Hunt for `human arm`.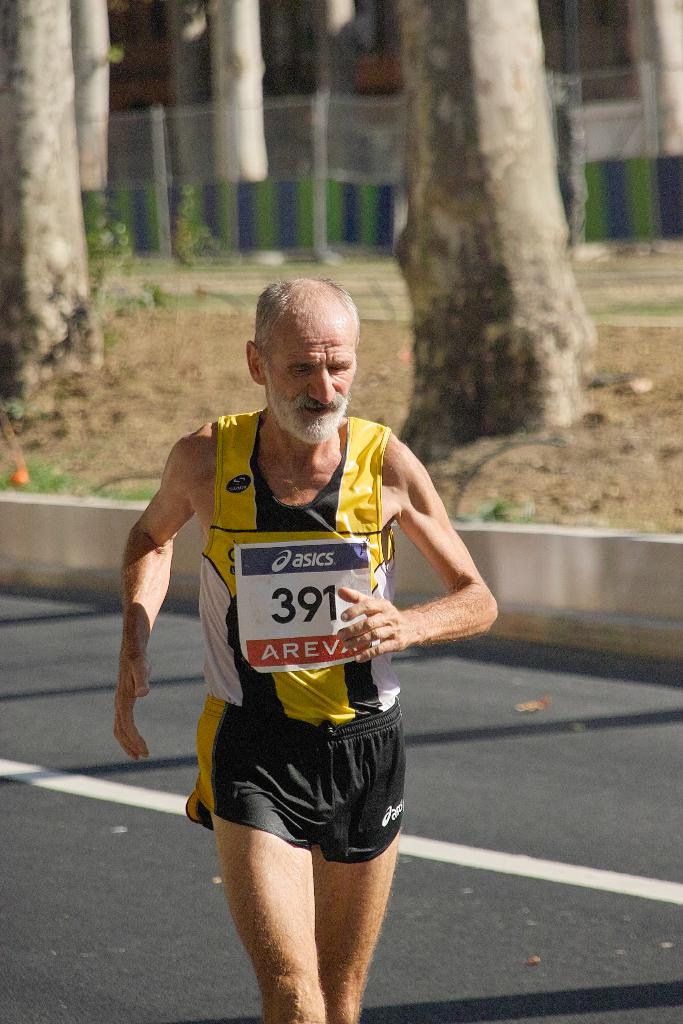
Hunted down at locate(116, 430, 203, 725).
